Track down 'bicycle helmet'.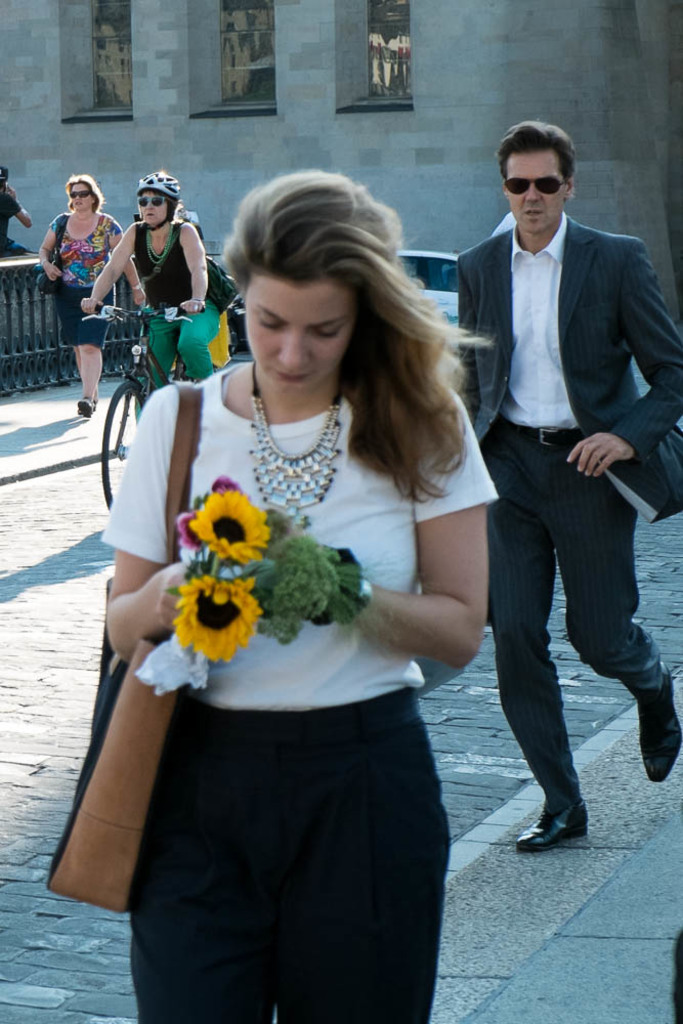
Tracked to box=[126, 171, 183, 205].
